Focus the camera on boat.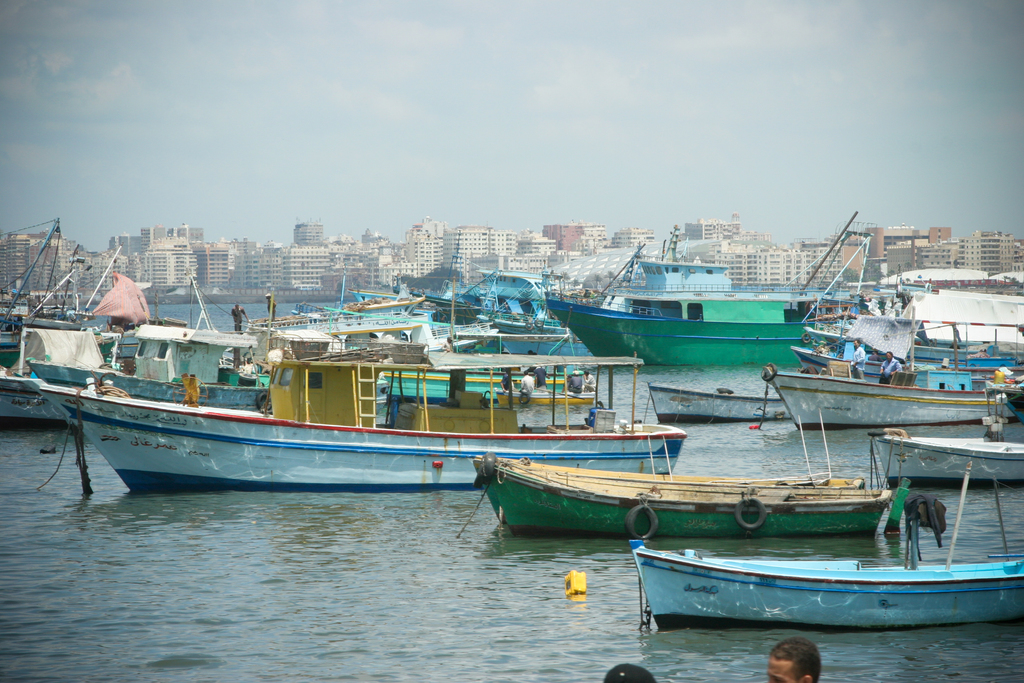
Focus region: [x1=0, y1=253, x2=271, y2=423].
